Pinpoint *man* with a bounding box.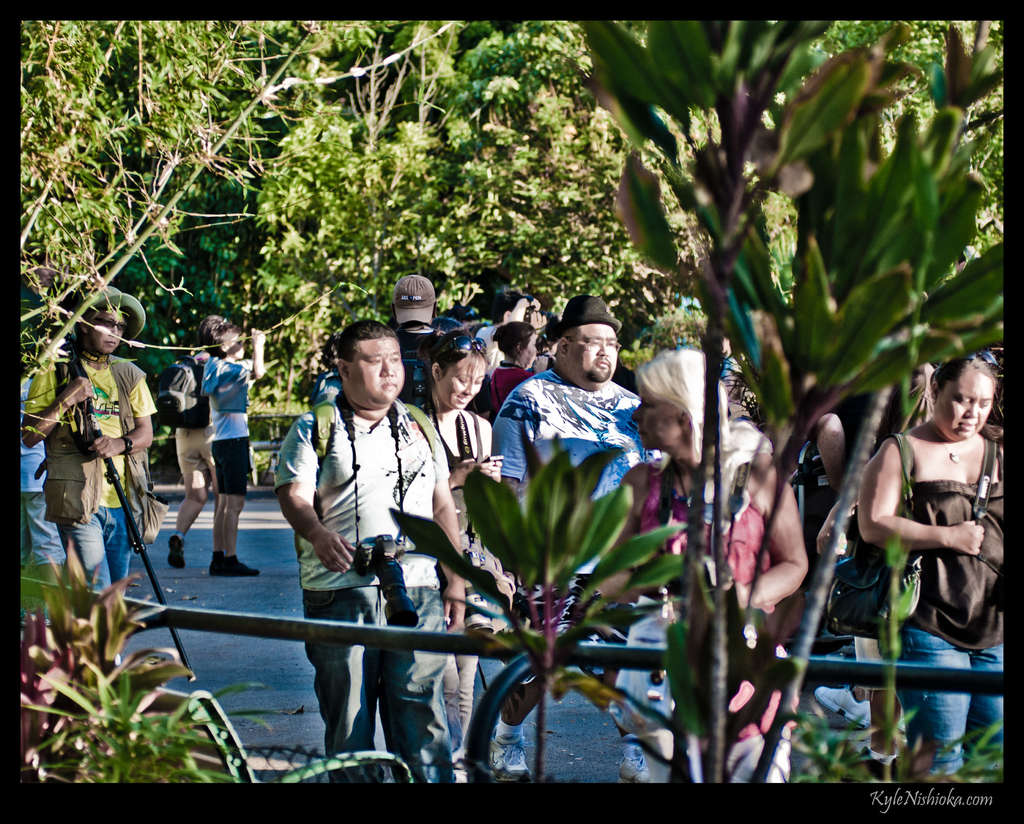
[left=268, top=328, right=477, bottom=805].
